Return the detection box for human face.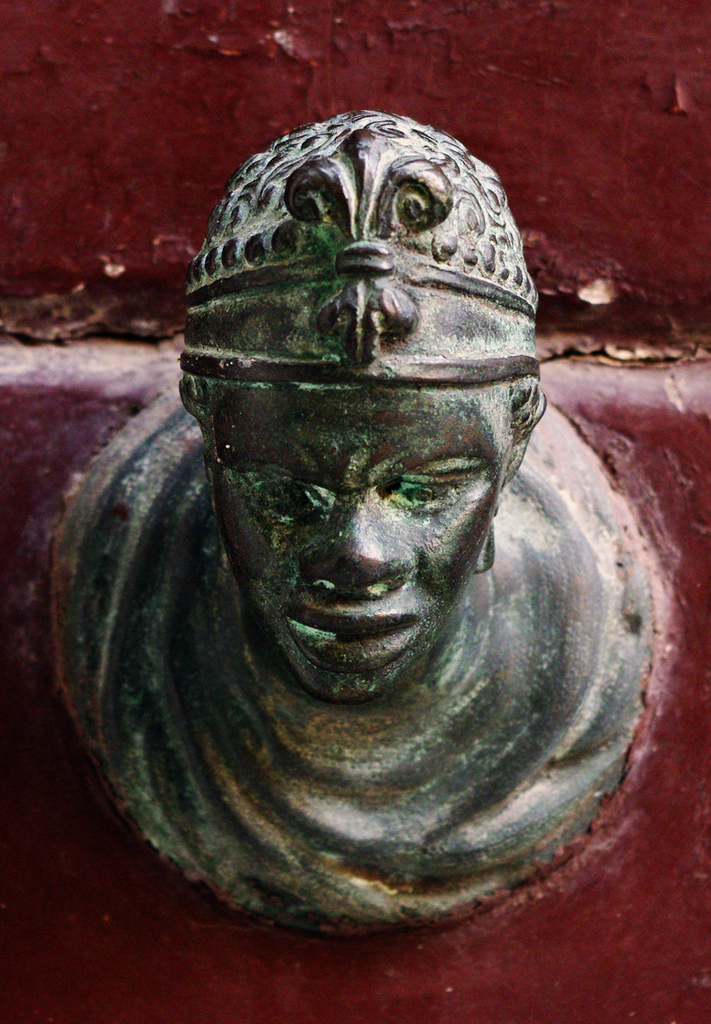
l=192, t=371, r=527, b=701.
